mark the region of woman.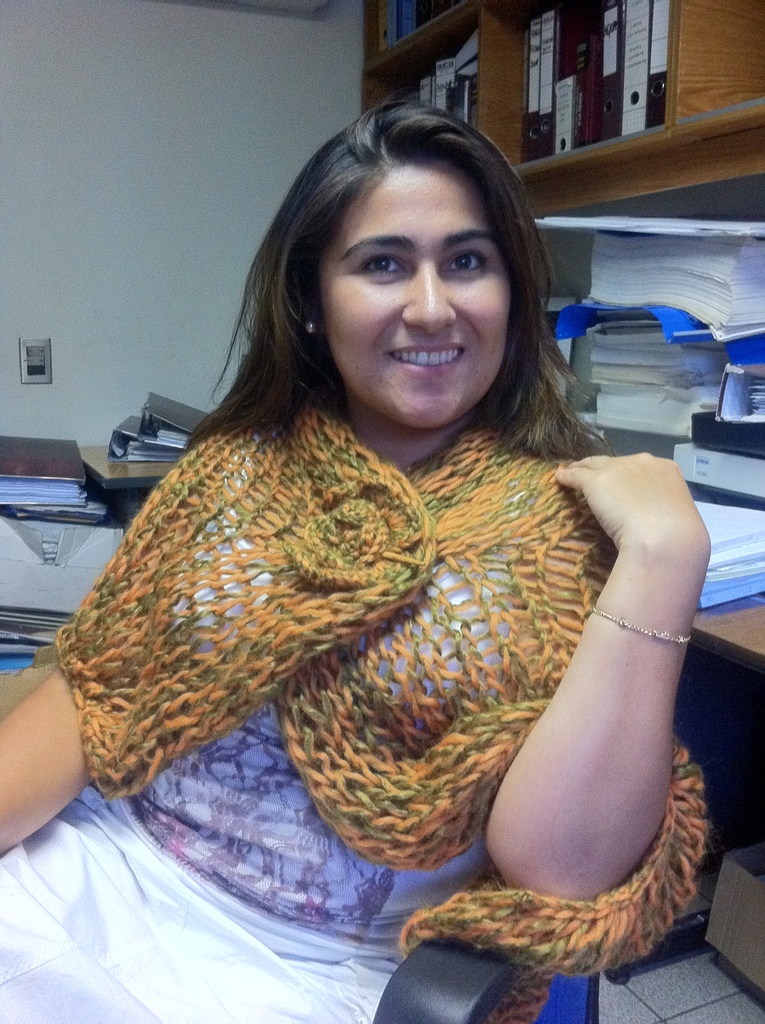
Region: bbox=(52, 57, 700, 996).
